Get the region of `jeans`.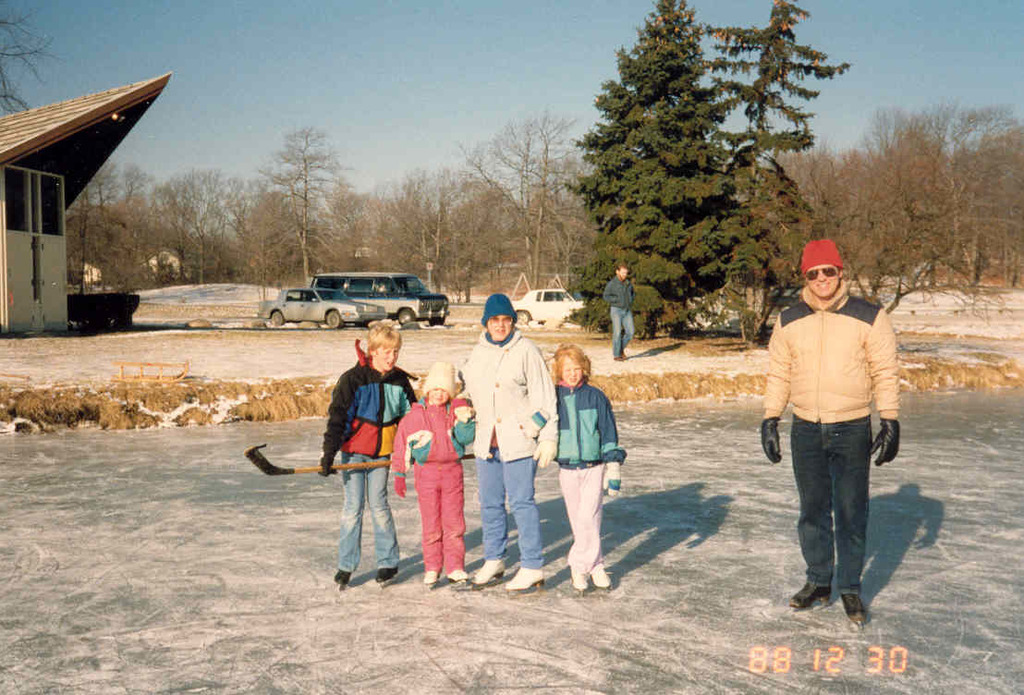
BBox(337, 451, 404, 572).
